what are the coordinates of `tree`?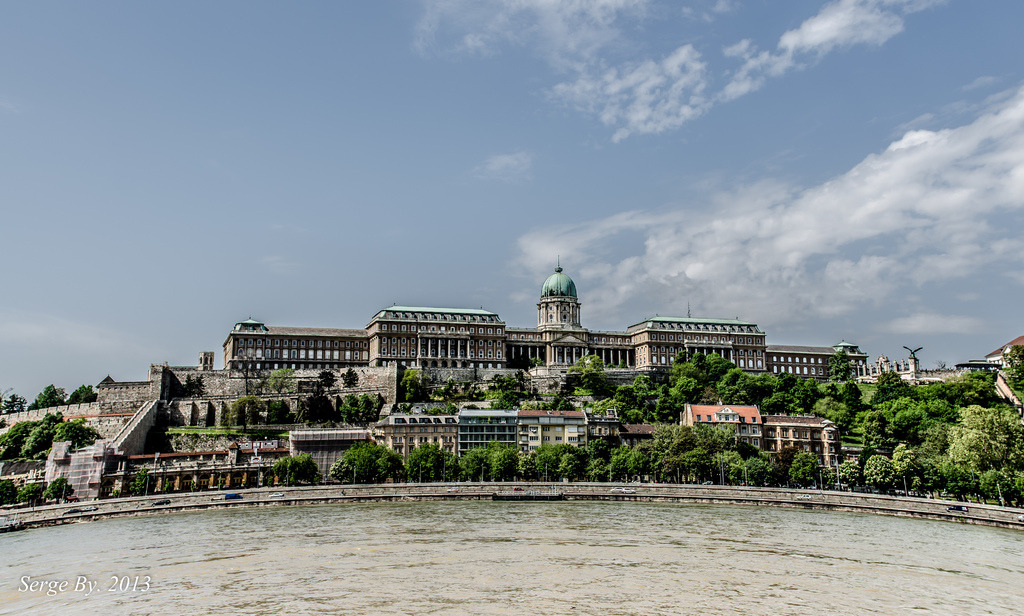
left=0, top=419, right=42, bottom=459.
